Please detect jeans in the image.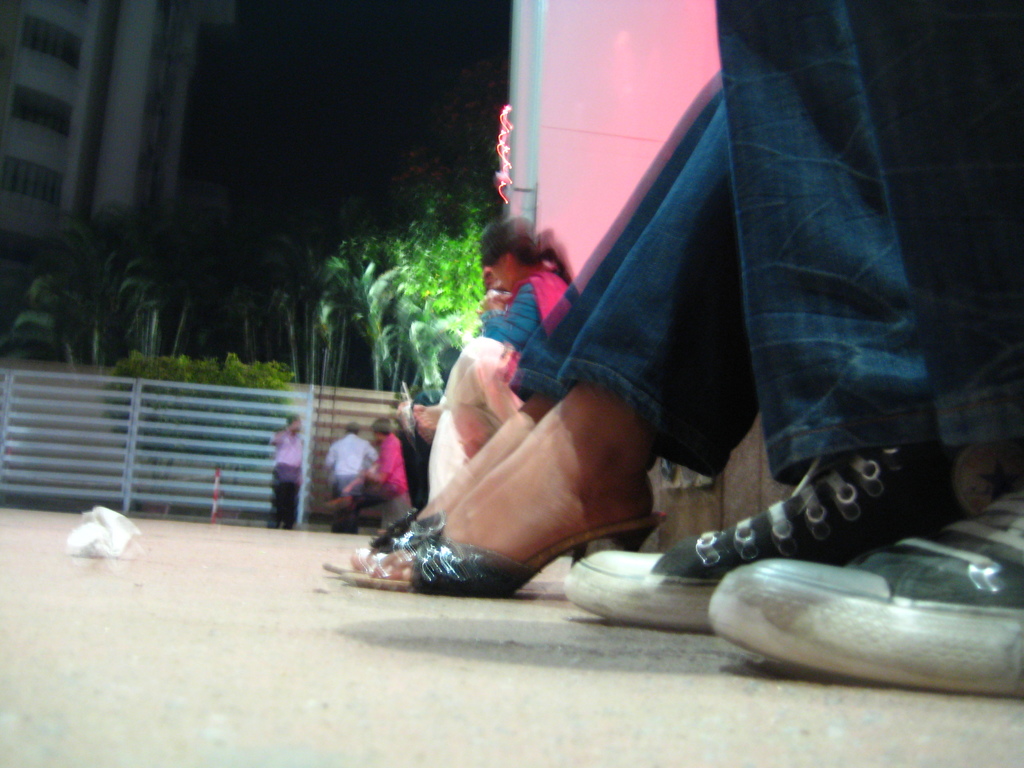
bbox=(696, 0, 959, 632).
